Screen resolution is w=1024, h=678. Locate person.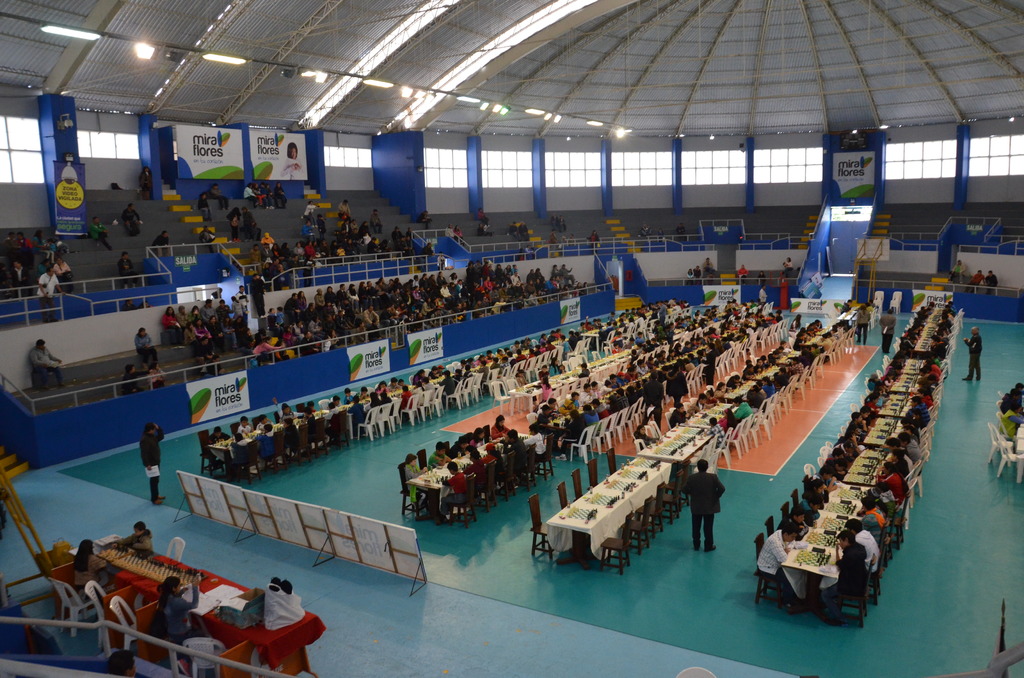
789, 316, 800, 337.
